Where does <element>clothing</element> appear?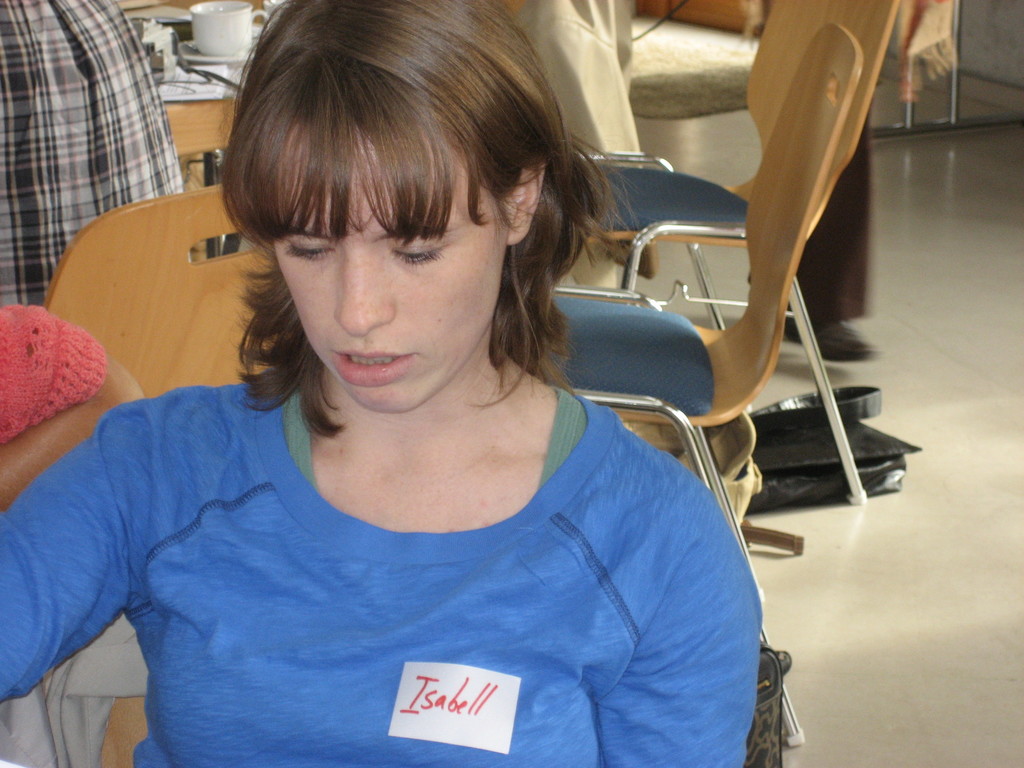
Appears at (left=505, top=0, right=641, bottom=288).
